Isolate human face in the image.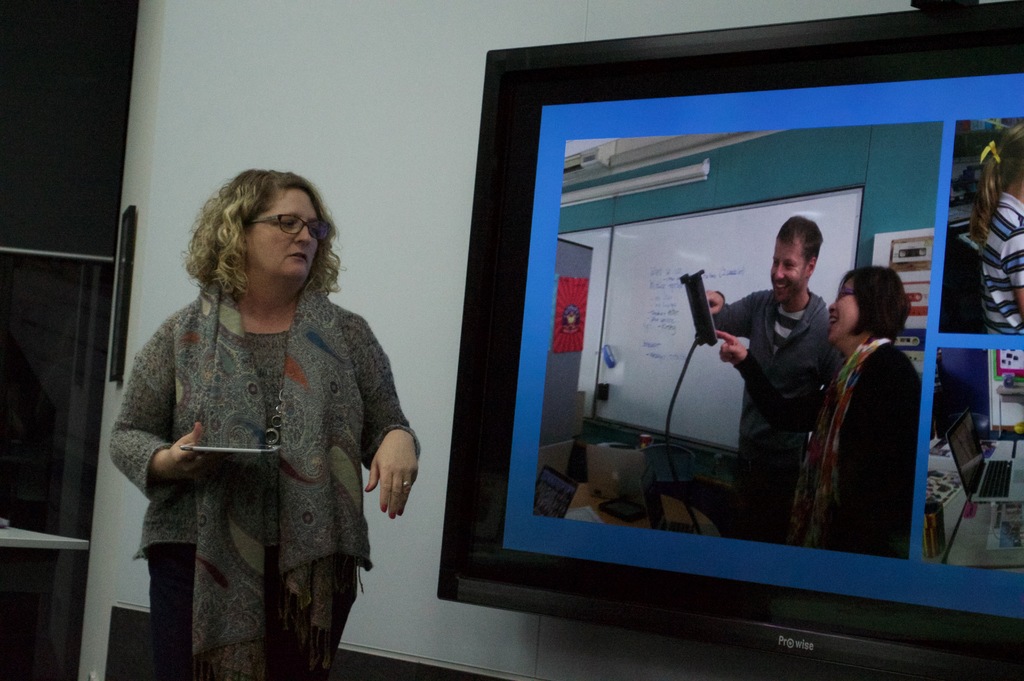
Isolated region: [772, 237, 806, 300].
